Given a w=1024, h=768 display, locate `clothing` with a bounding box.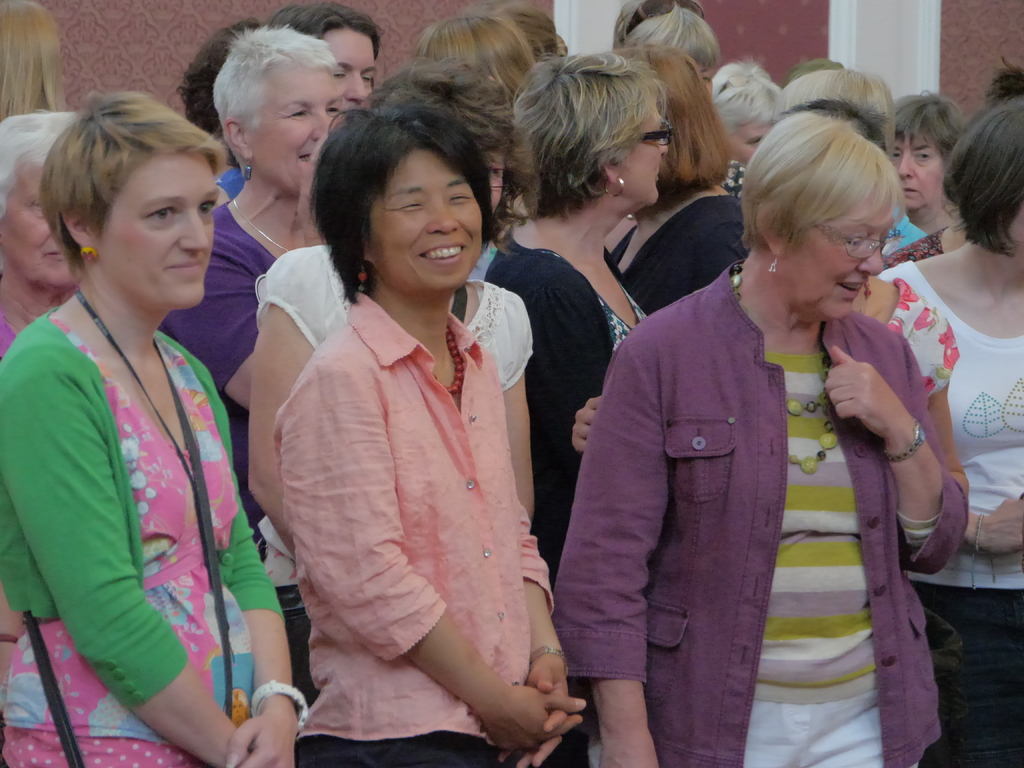
Located: box(0, 303, 287, 767).
